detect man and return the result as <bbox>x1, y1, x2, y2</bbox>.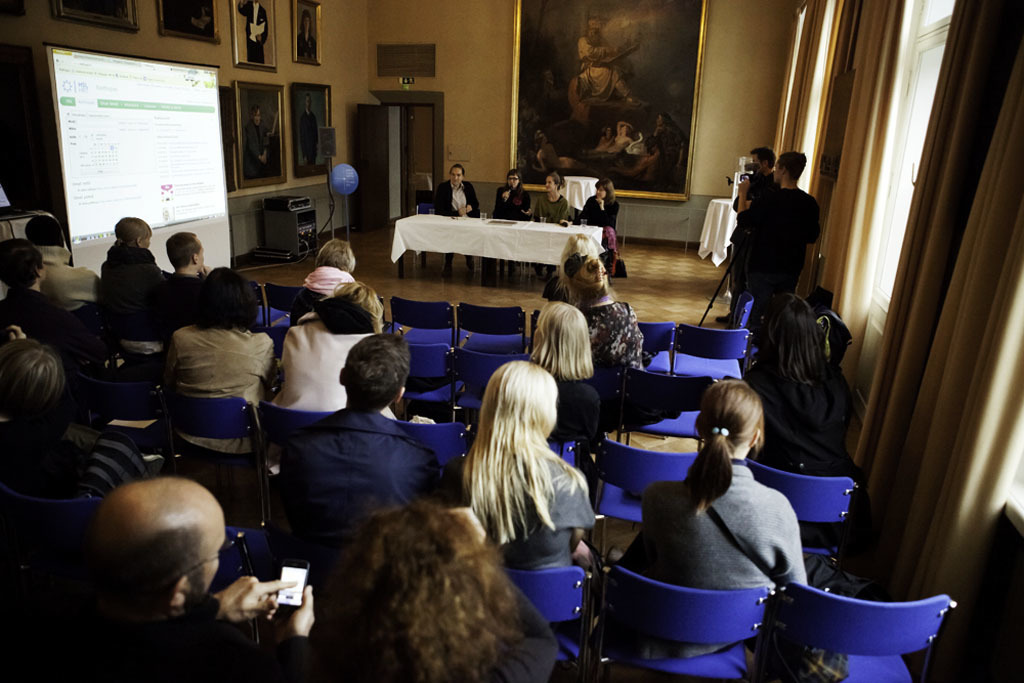
<bbox>294, 333, 453, 514</bbox>.
